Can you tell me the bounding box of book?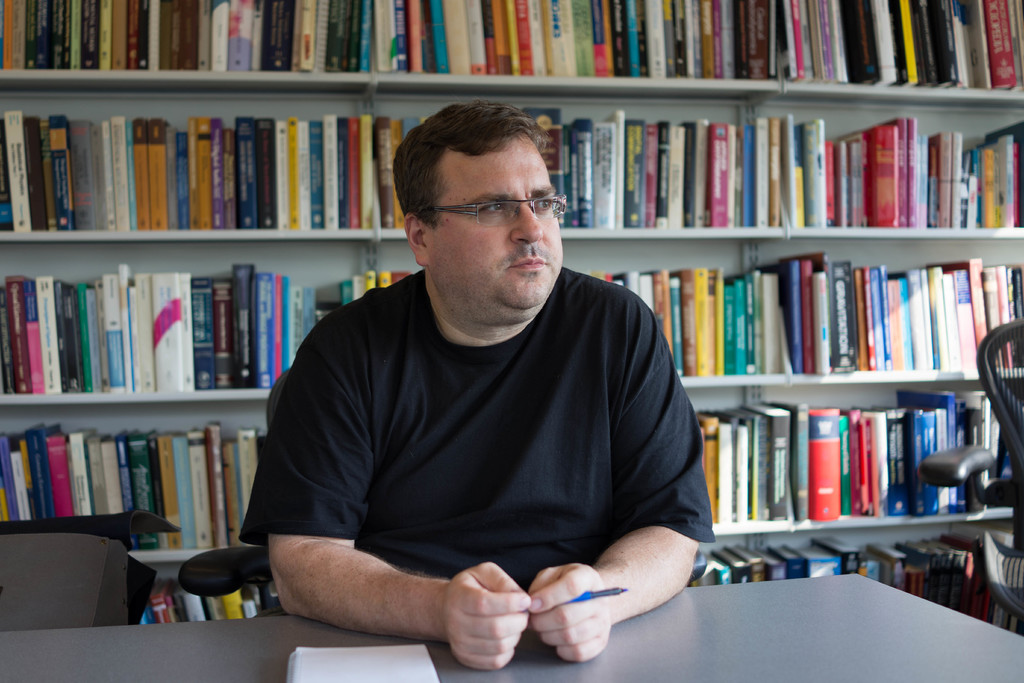
Rect(811, 404, 840, 520).
